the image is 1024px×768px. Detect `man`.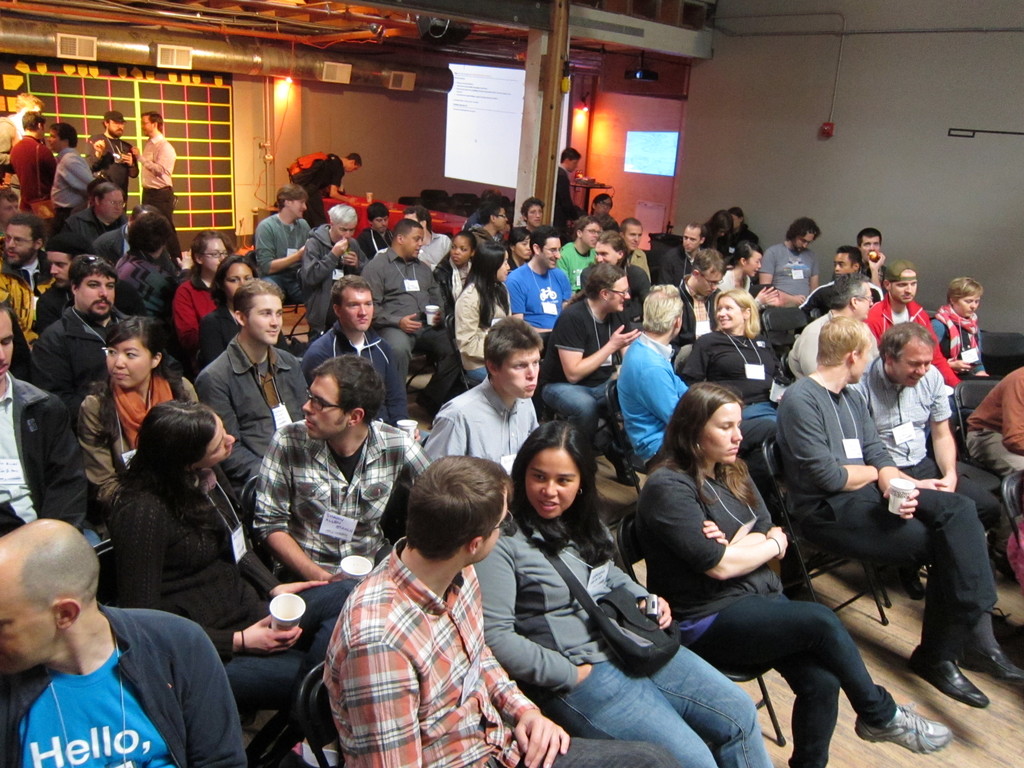
Detection: x1=501 y1=223 x2=573 y2=340.
